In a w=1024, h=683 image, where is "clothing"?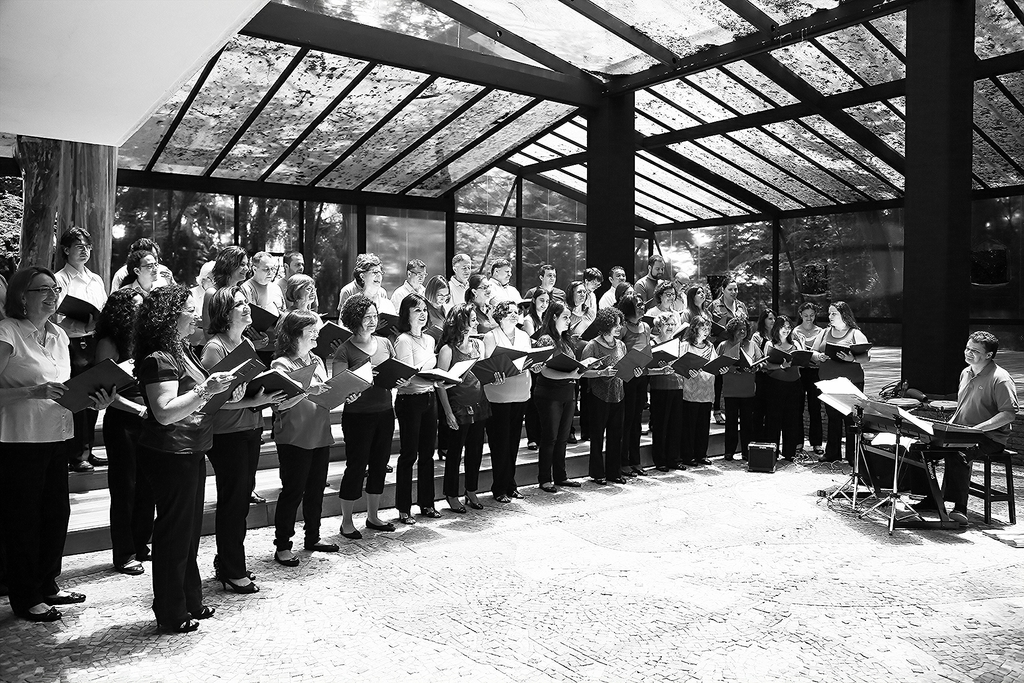
x1=531 y1=339 x2=575 y2=482.
